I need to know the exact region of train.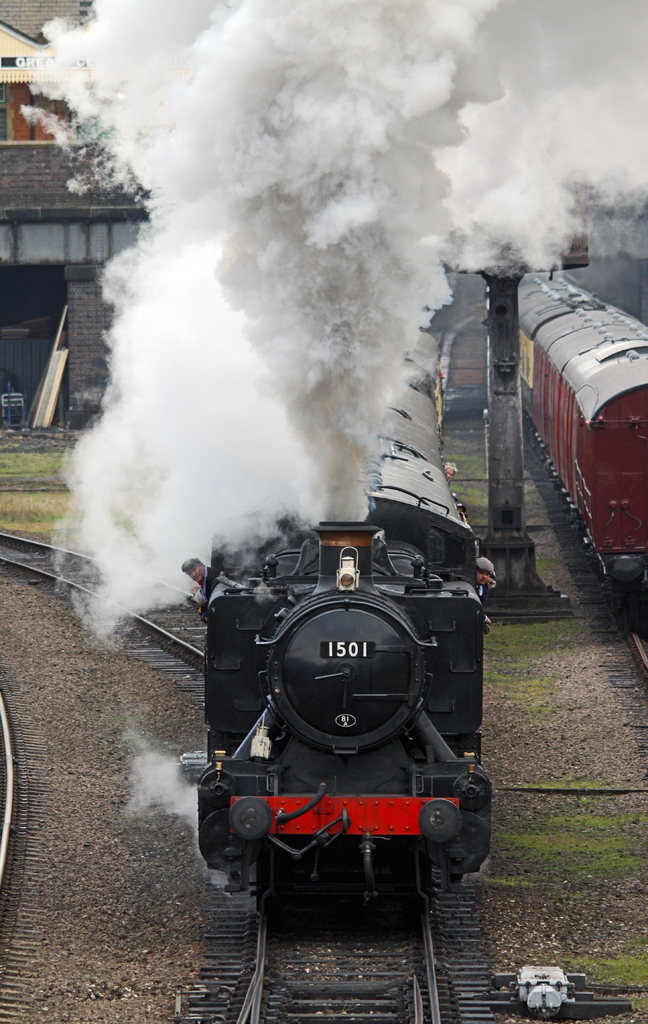
Region: Rect(512, 259, 647, 596).
